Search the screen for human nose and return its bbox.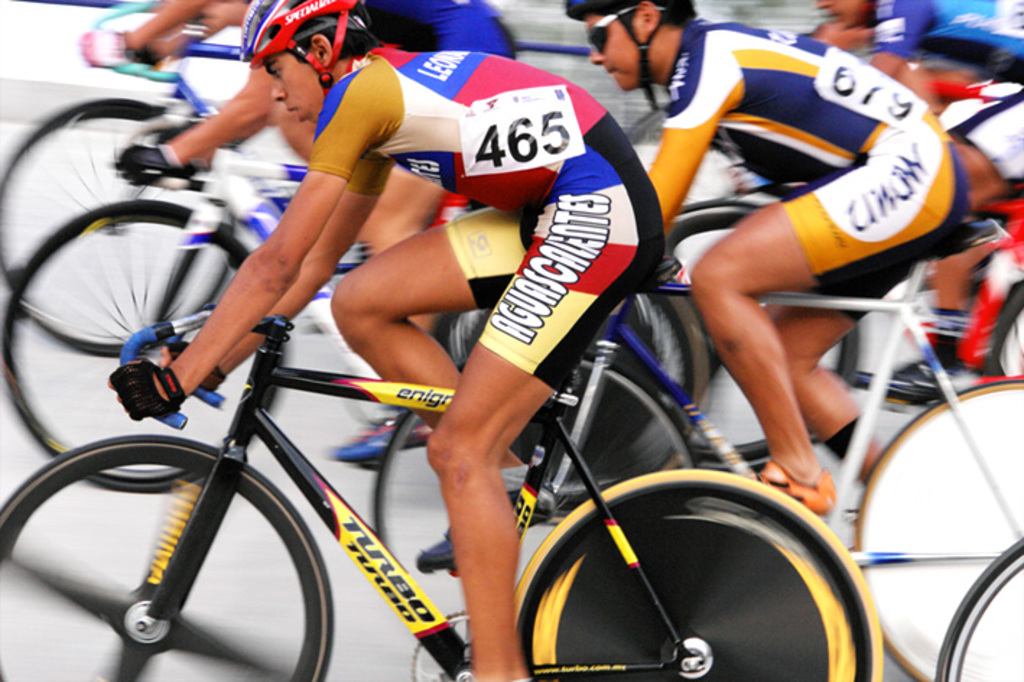
Found: rect(819, 0, 833, 10).
